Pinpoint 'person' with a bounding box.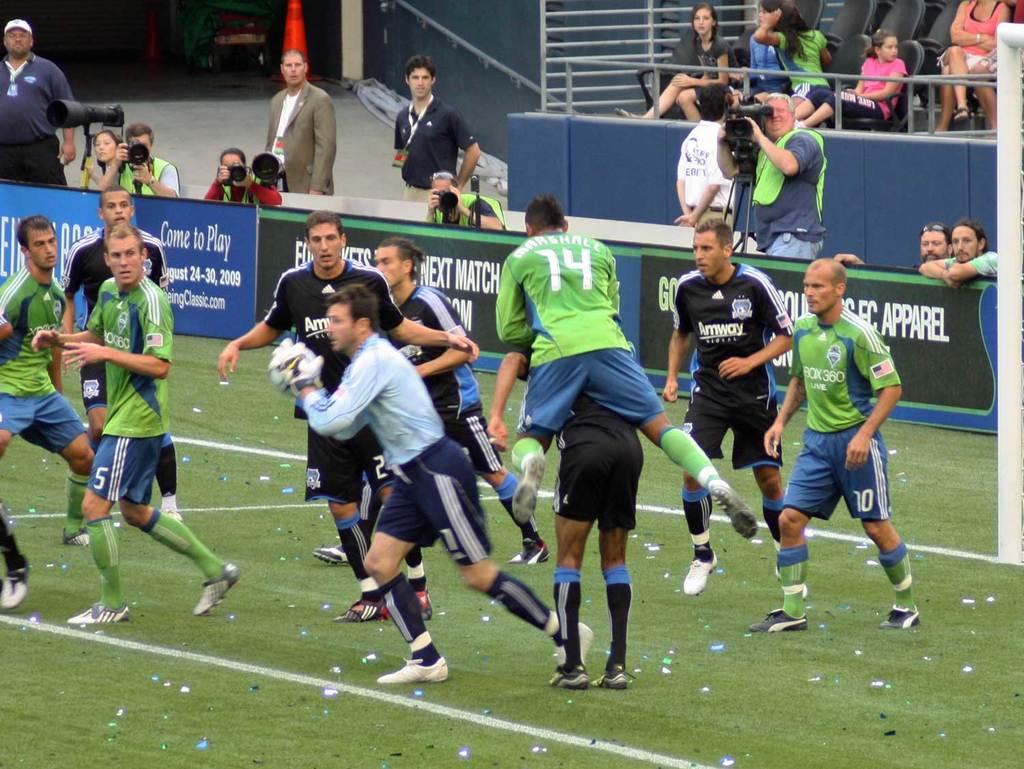
select_region(0, 216, 96, 547).
